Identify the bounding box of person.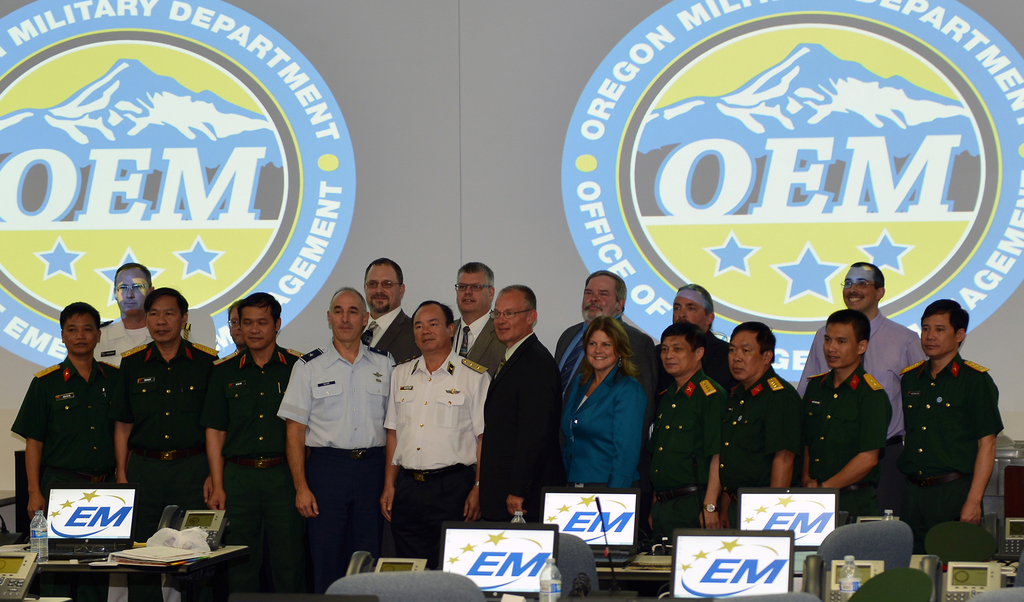
102/285/220/601.
